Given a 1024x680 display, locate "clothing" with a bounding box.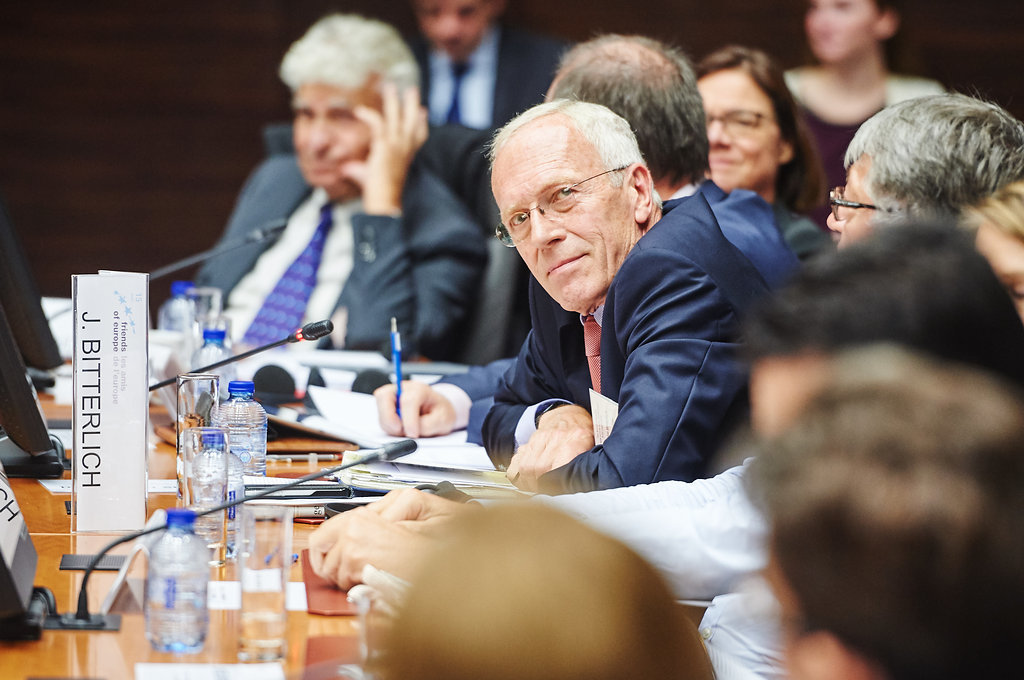
Located: BBox(777, 187, 833, 268).
